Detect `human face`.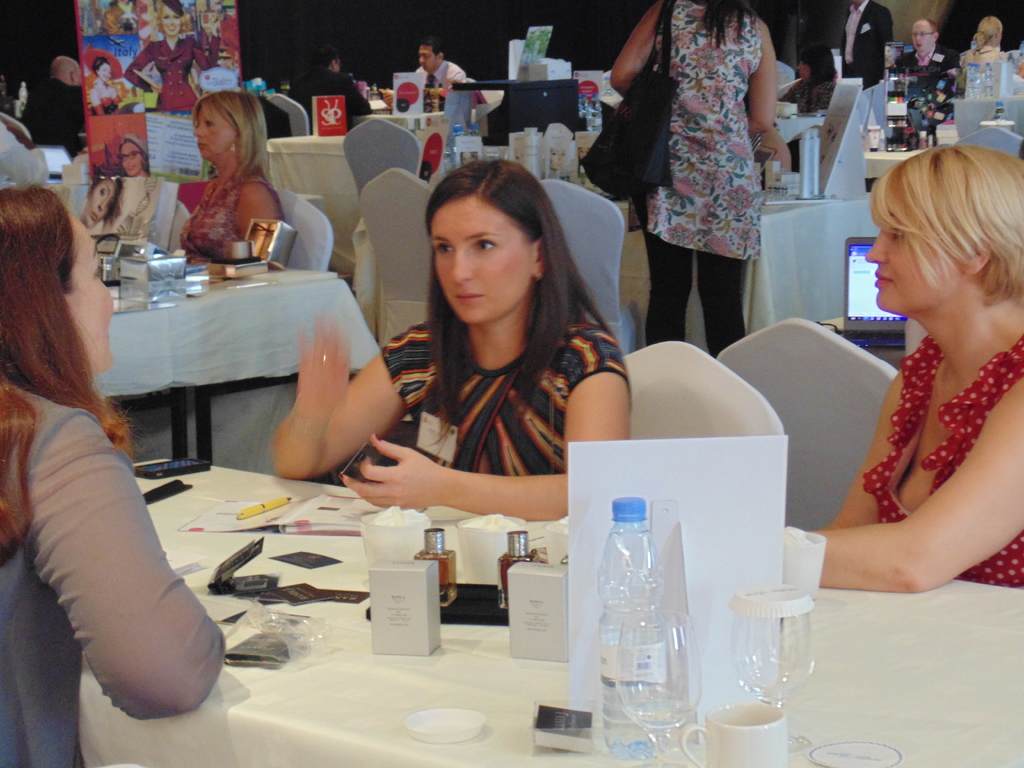
Detected at select_region(431, 207, 531, 311).
